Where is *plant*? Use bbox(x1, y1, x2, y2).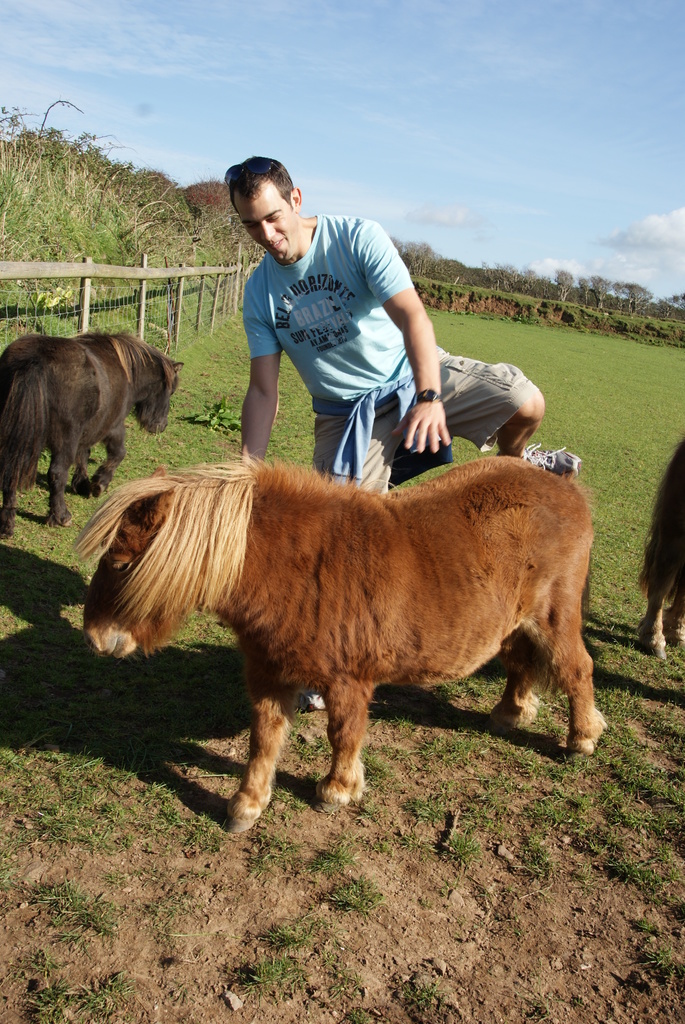
bbox(422, 834, 492, 860).
